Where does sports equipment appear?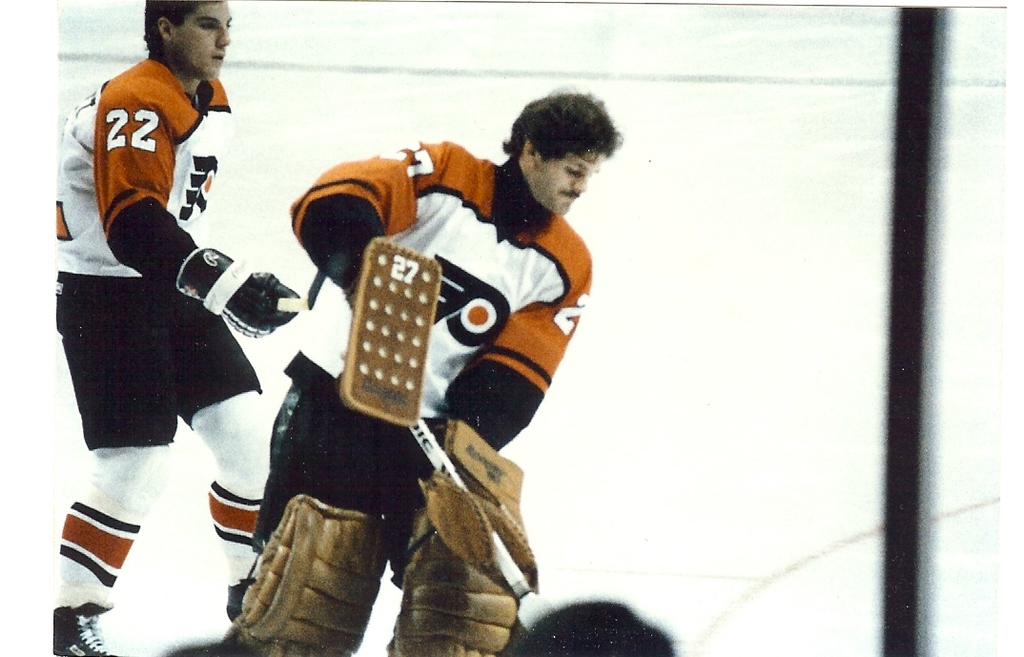
Appears at crop(408, 414, 545, 631).
